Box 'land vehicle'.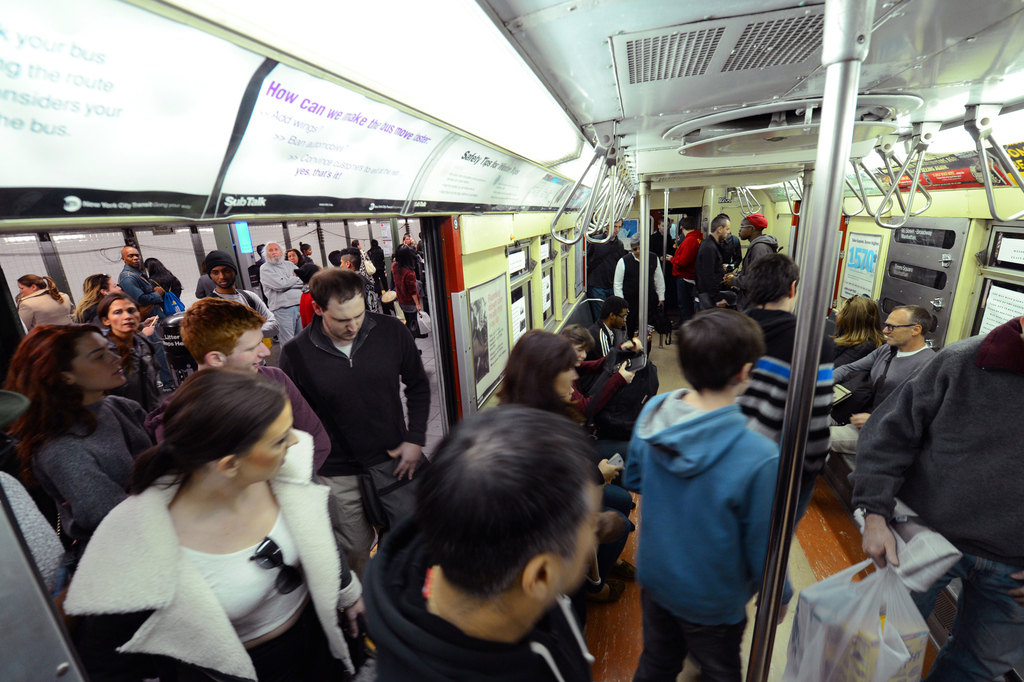
<region>71, 65, 982, 654</region>.
